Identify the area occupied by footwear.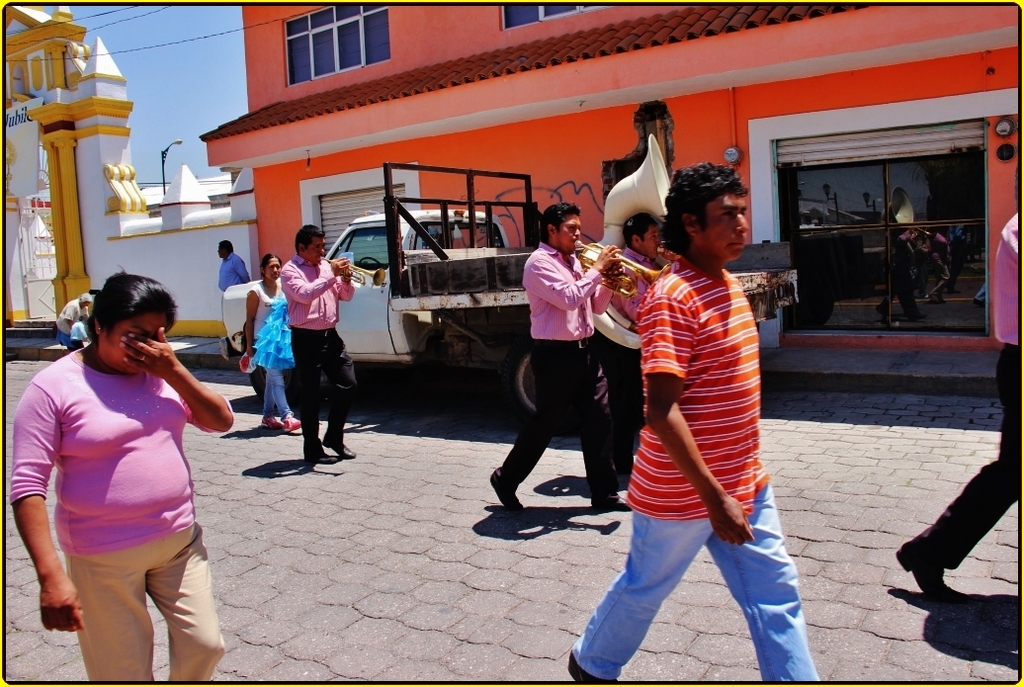
Area: pyautogui.locateOnScreen(259, 413, 284, 431).
